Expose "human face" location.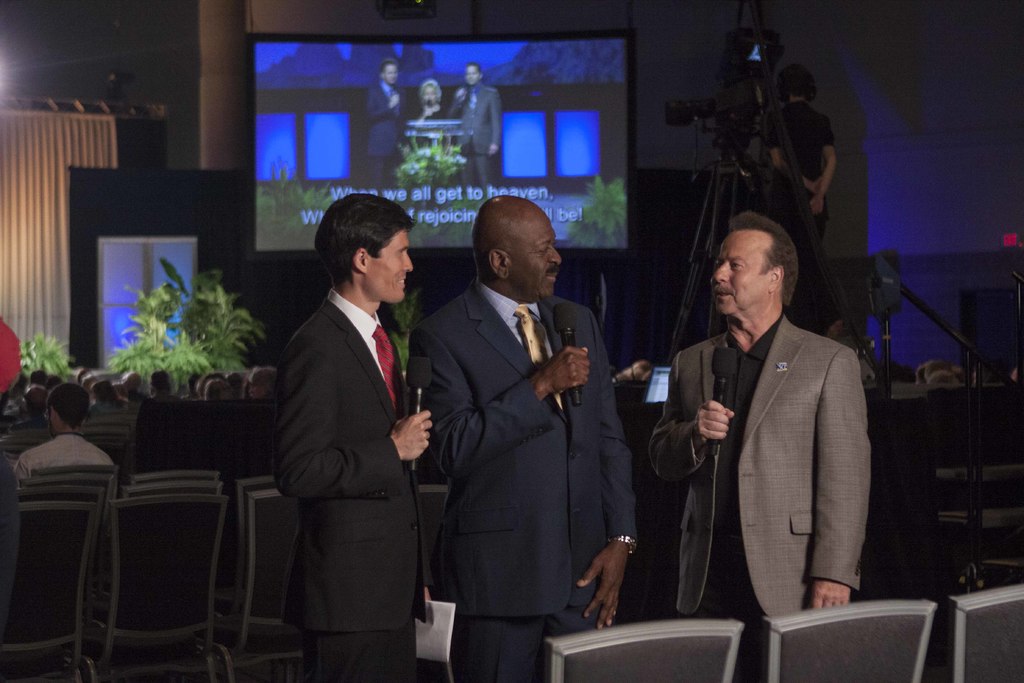
Exposed at {"left": 252, "top": 384, "right": 266, "bottom": 397}.
